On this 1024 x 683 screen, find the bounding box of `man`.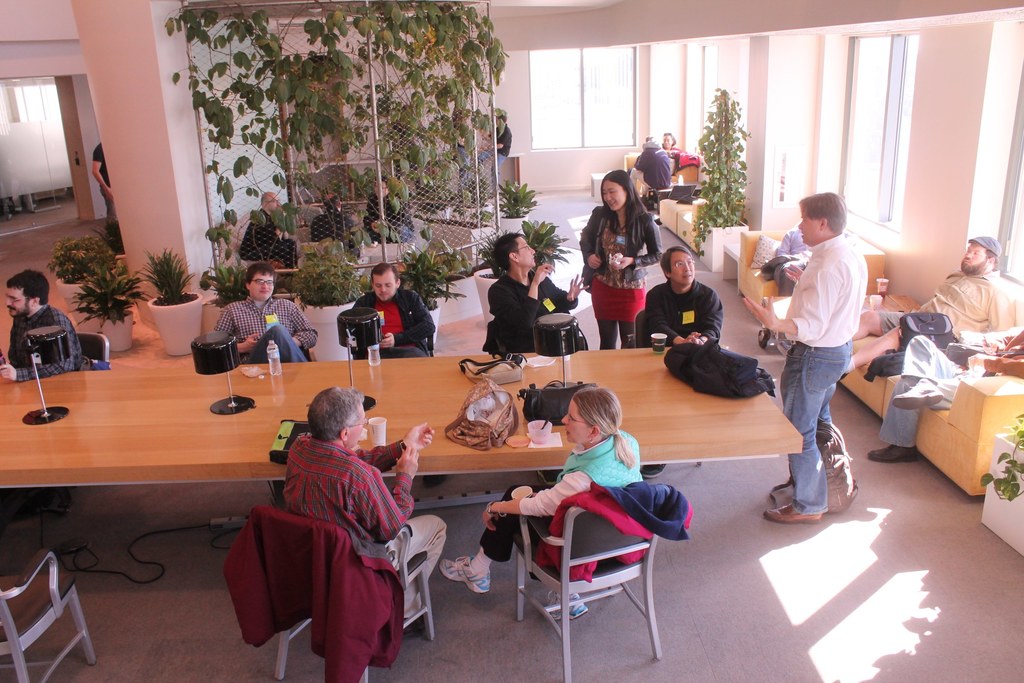
Bounding box: l=235, t=192, r=302, b=272.
